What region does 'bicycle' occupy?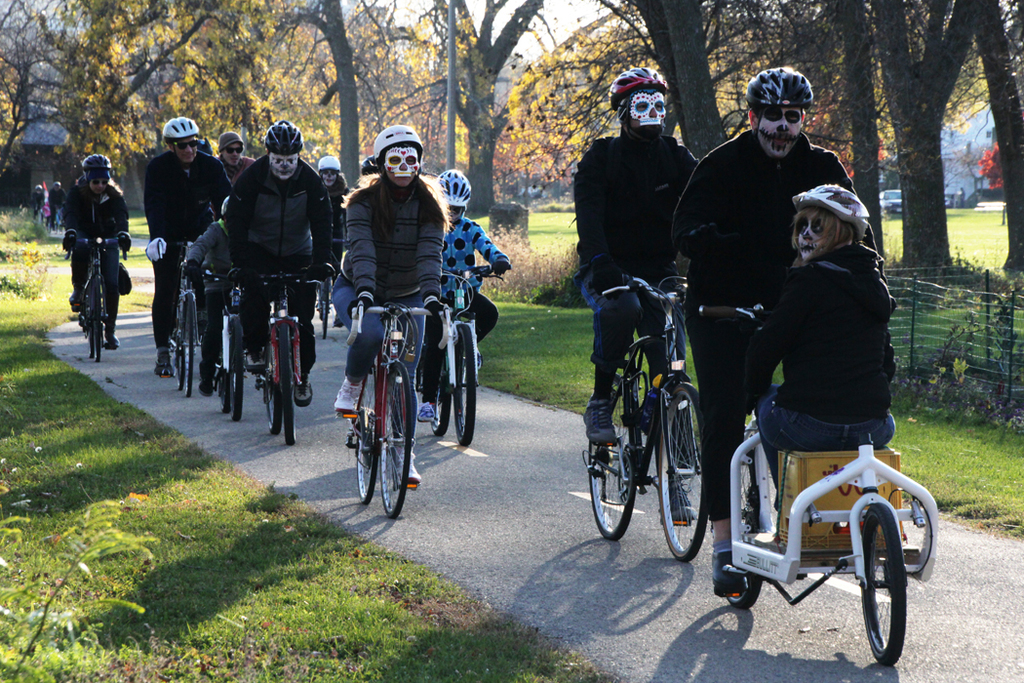
region(573, 264, 778, 570).
